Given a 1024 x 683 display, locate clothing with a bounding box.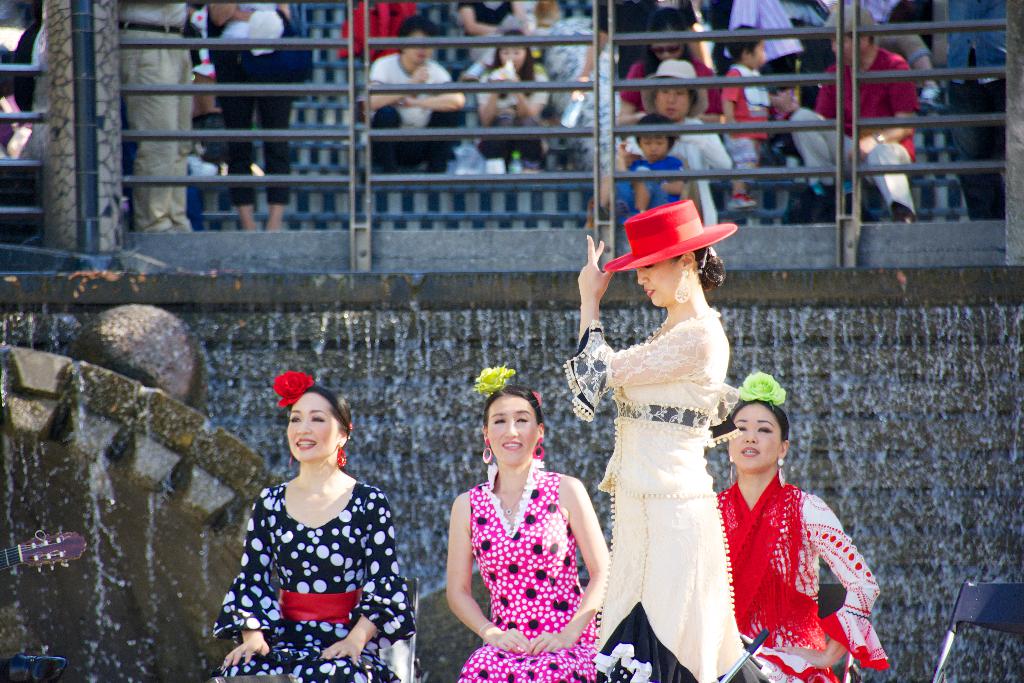
Located: crop(480, 71, 540, 163).
